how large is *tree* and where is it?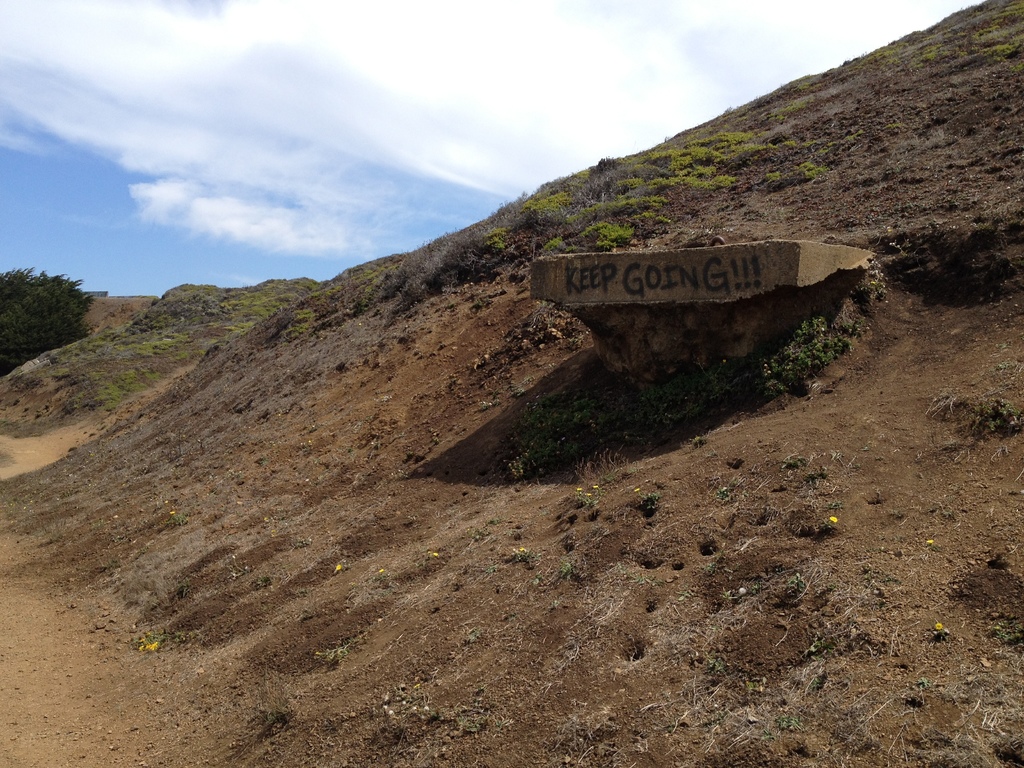
Bounding box: l=4, t=264, r=91, b=354.
